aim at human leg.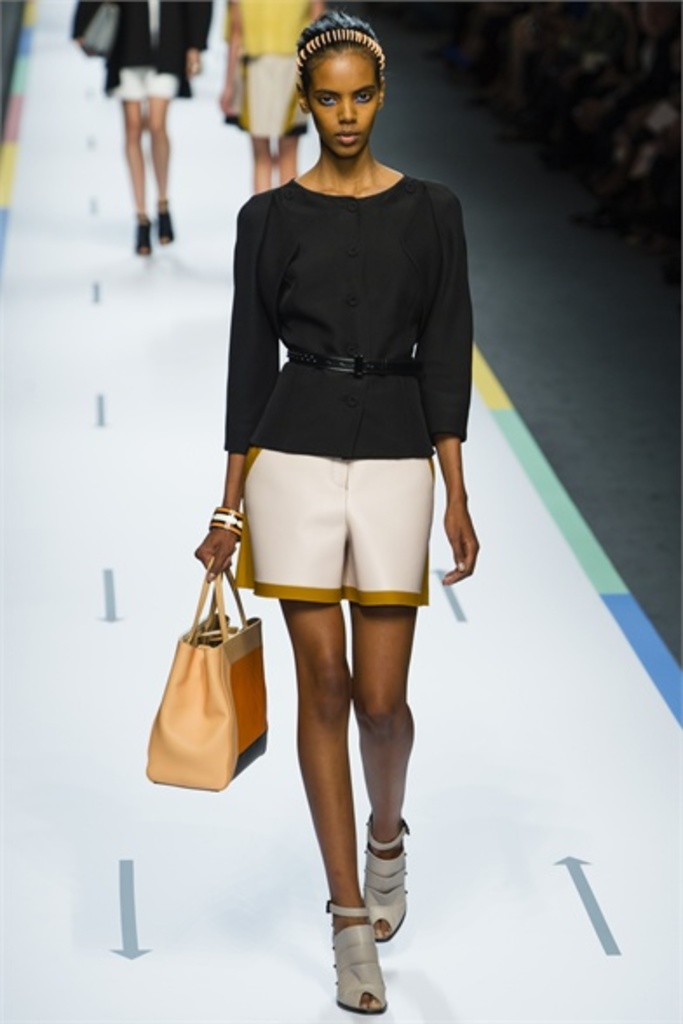
Aimed at locate(239, 437, 380, 1010).
